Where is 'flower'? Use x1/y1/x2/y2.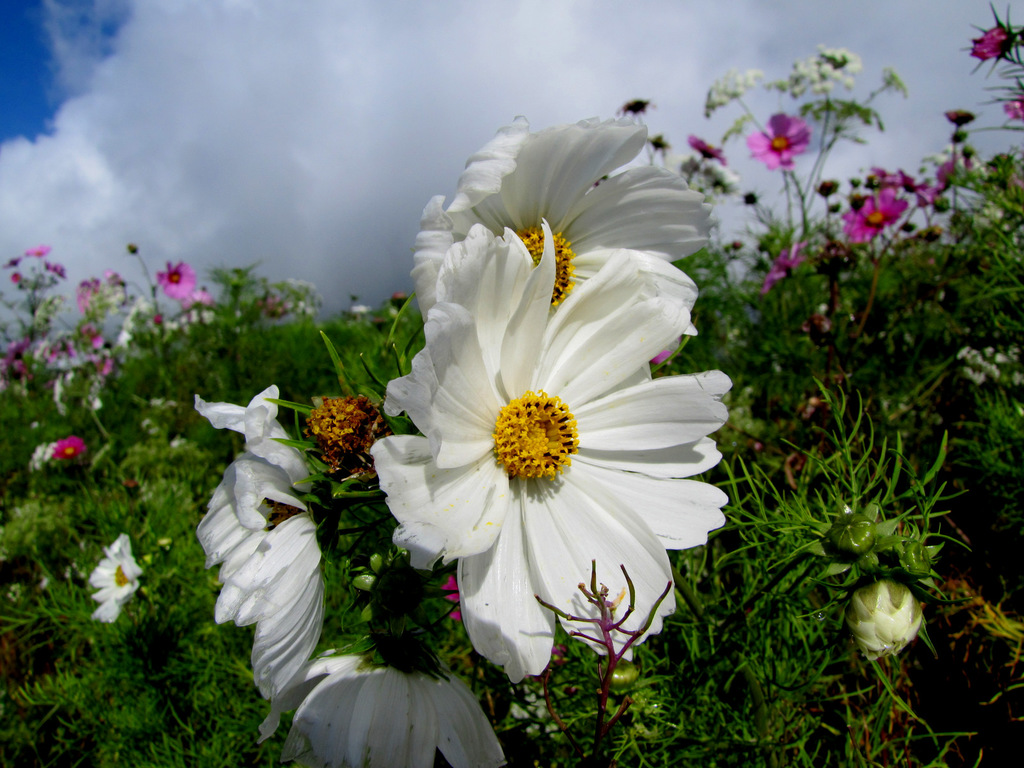
548/646/567/666.
